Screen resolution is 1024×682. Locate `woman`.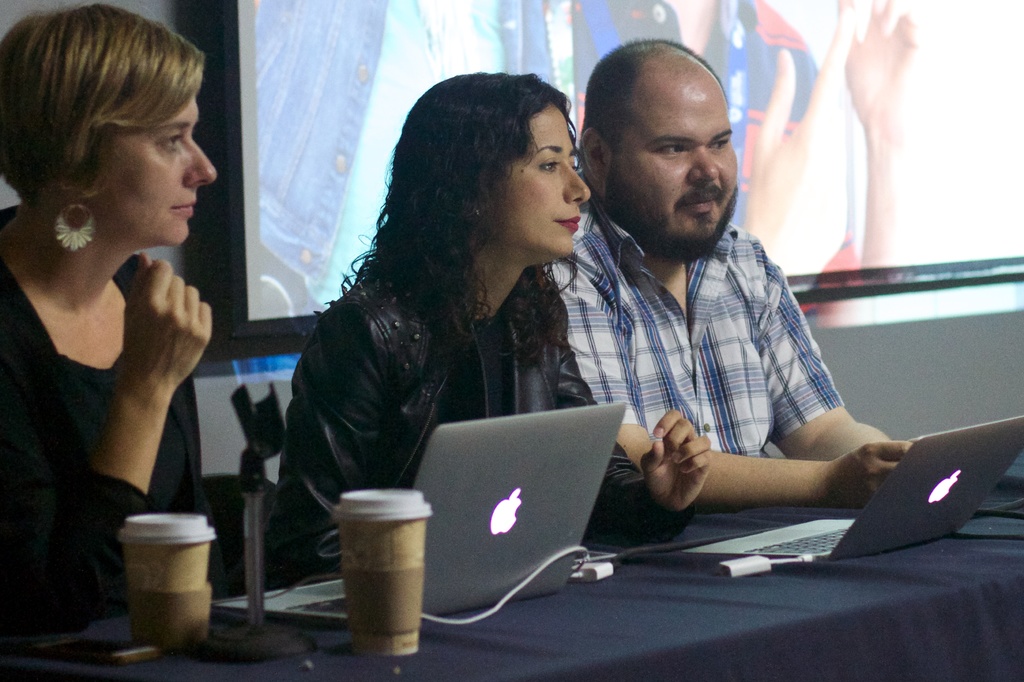
293:54:608:597.
